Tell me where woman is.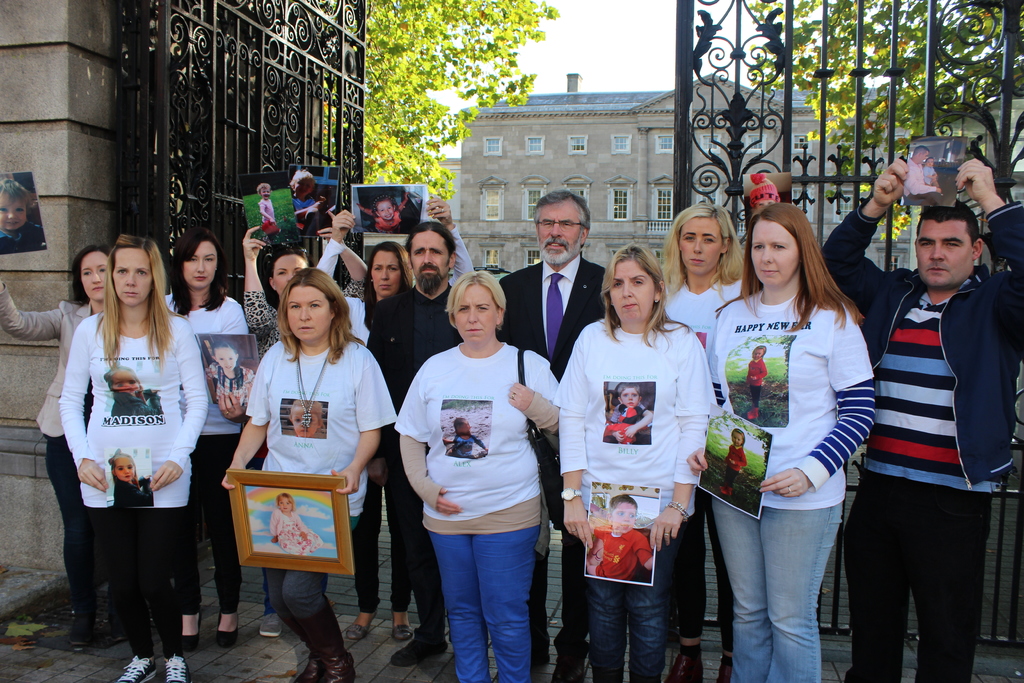
woman is at left=240, top=218, right=374, bottom=374.
